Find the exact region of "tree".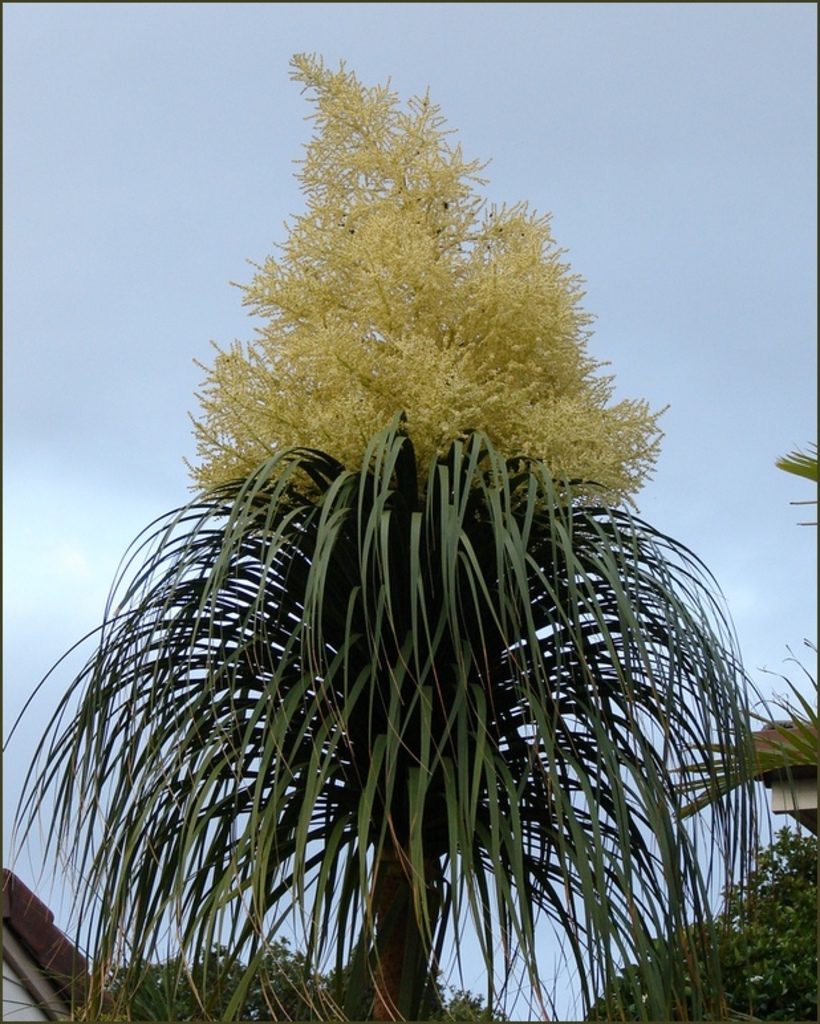
Exact region: bbox(579, 824, 819, 1023).
